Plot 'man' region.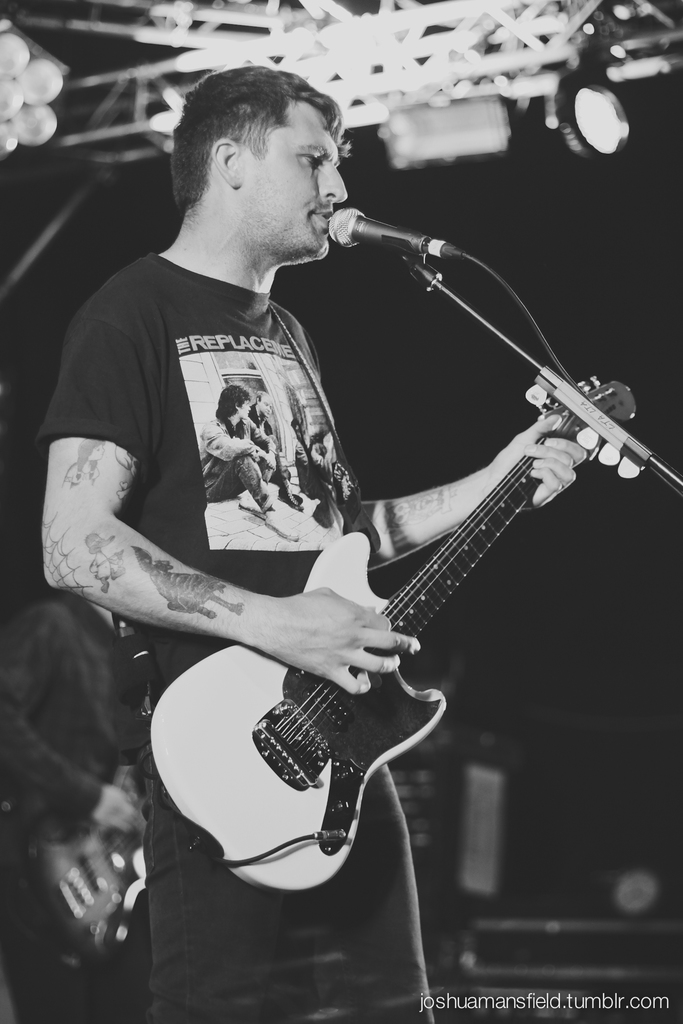
Plotted at bbox(0, 585, 159, 1022).
